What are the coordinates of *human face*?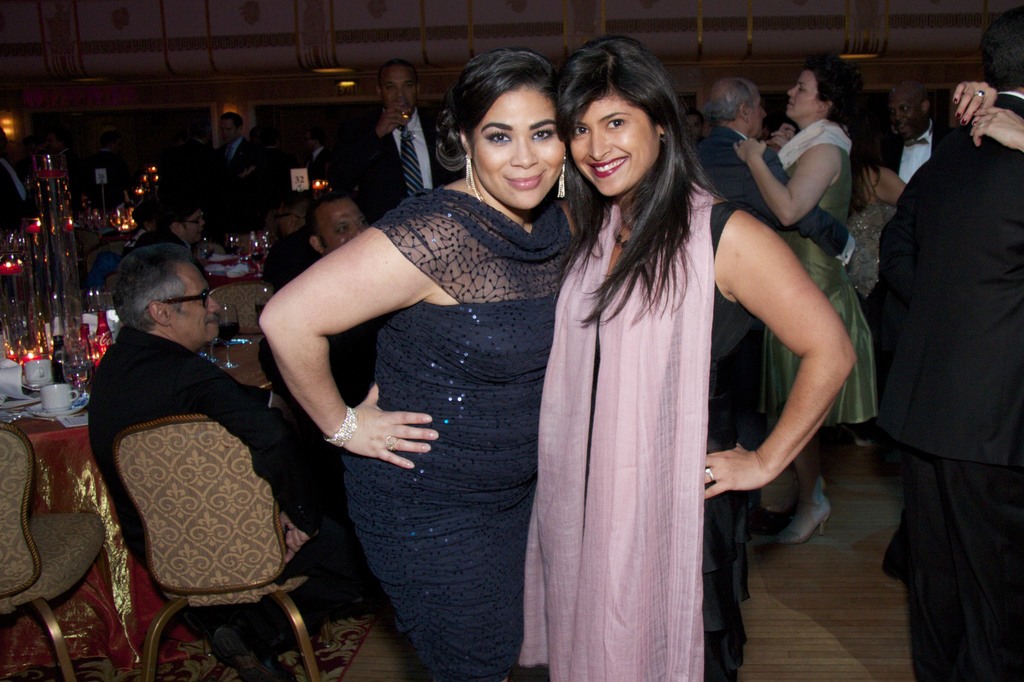
pyautogui.locateOnScreen(748, 91, 766, 136).
